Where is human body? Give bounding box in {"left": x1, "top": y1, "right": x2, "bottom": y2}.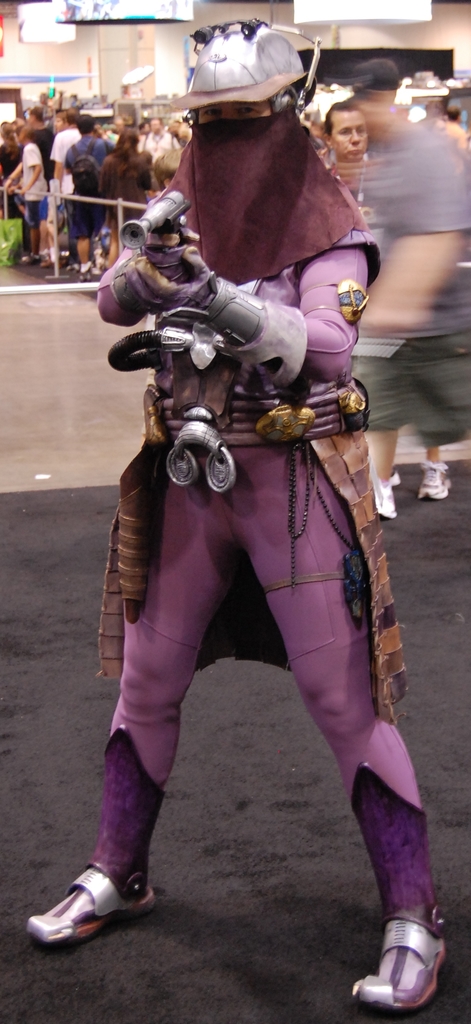
{"left": 56, "top": 12, "right": 427, "bottom": 1023}.
